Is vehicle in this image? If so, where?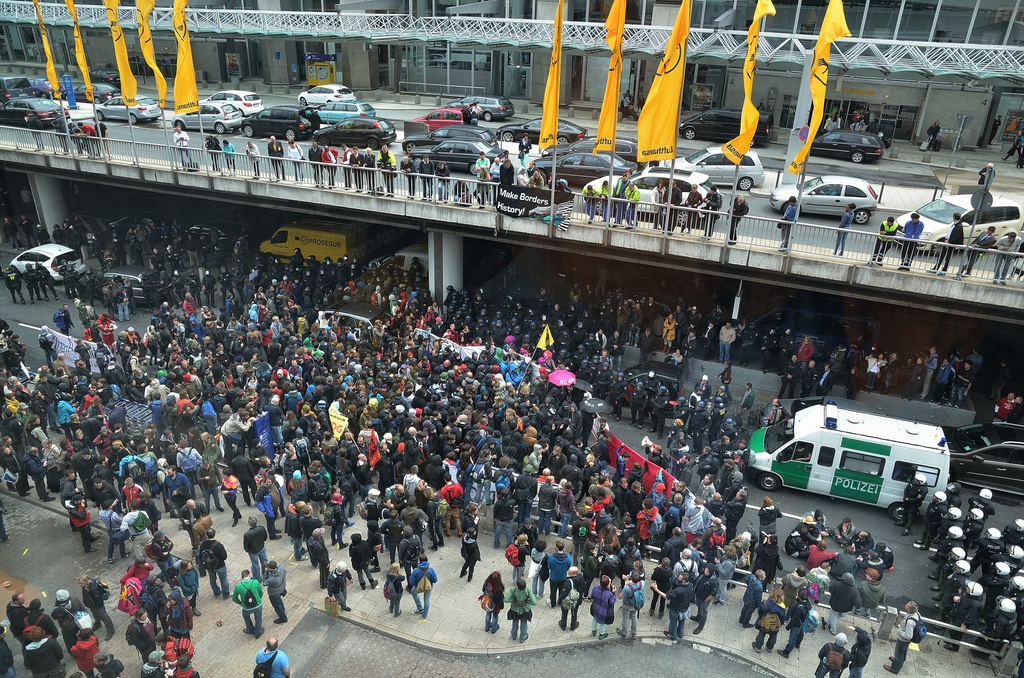
Yes, at 316 111 397 150.
